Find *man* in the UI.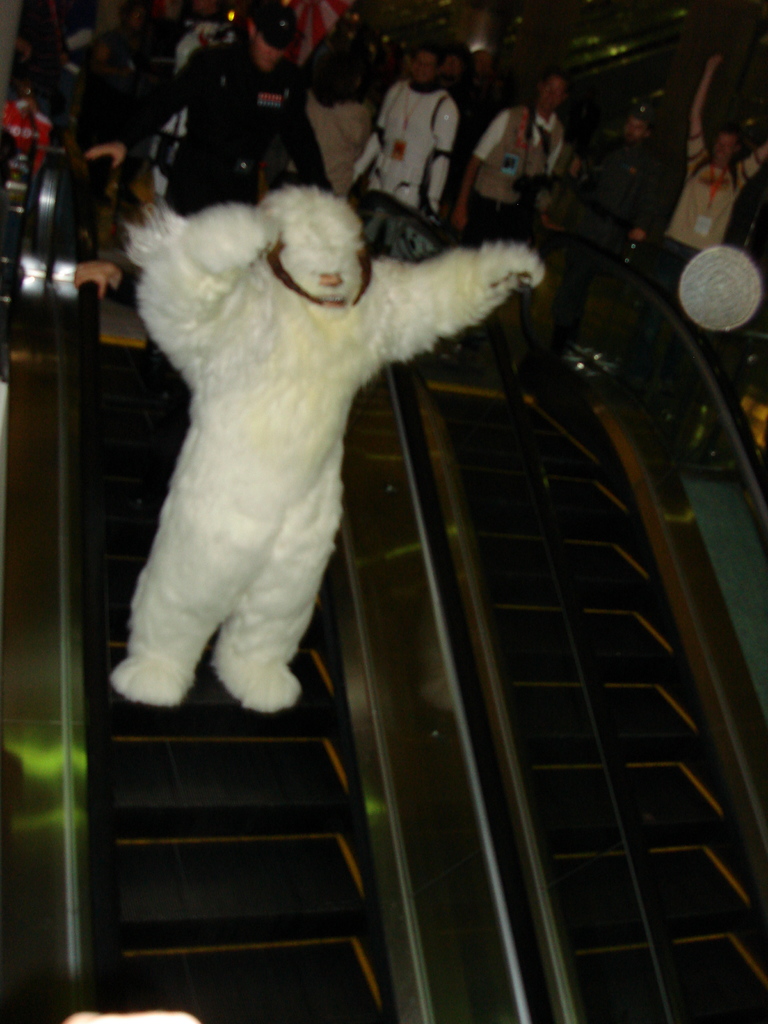
UI element at Rect(81, 6, 336, 211).
